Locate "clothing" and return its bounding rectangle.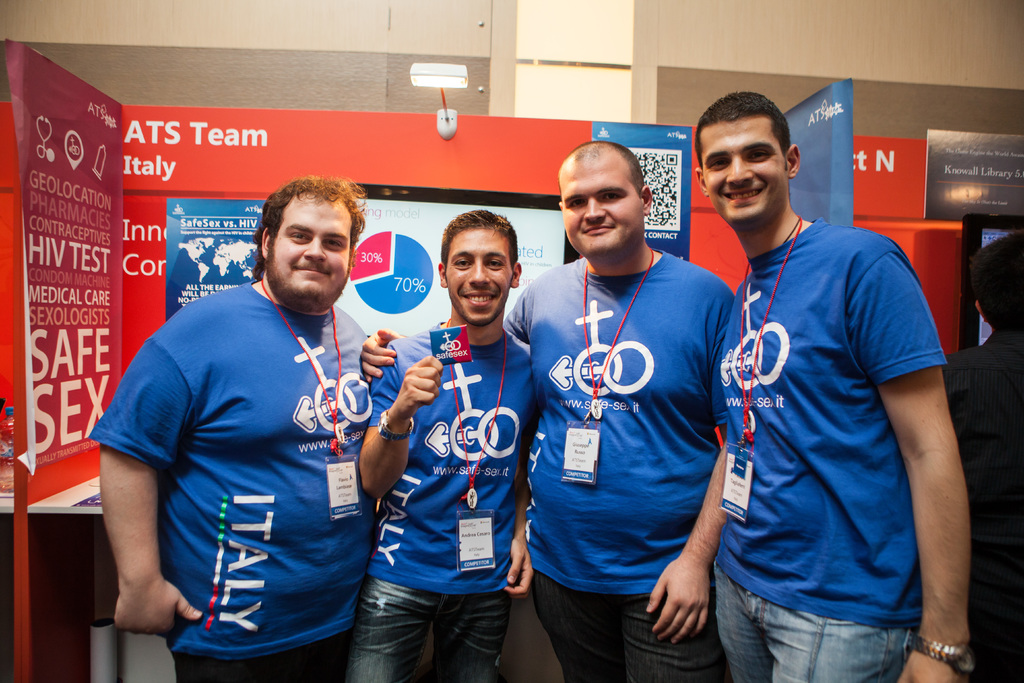
left=343, top=317, right=535, bottom=682.
